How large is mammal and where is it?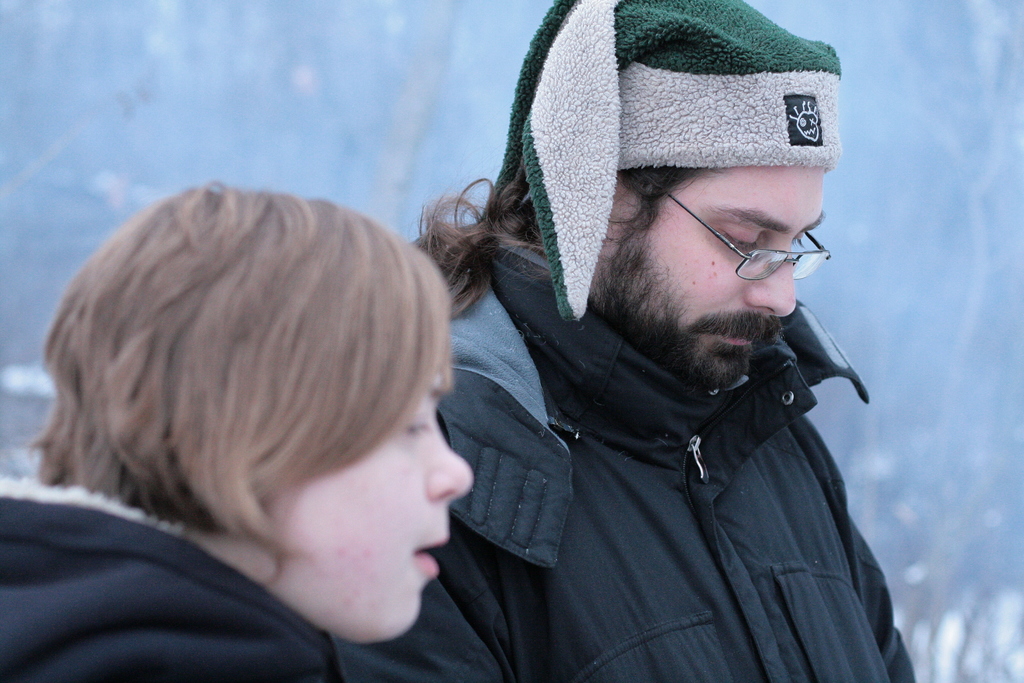
Bounding box: (6,161,493,682).
